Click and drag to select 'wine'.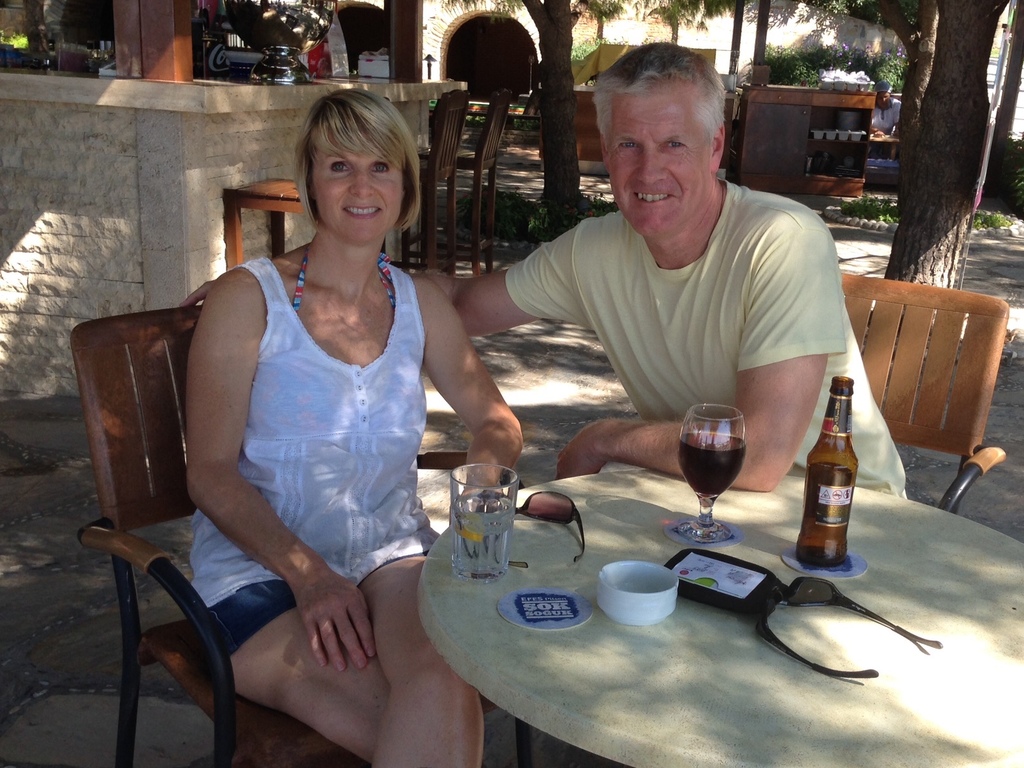
Selection: [left=678, top=430, right=743, bottom=491].
